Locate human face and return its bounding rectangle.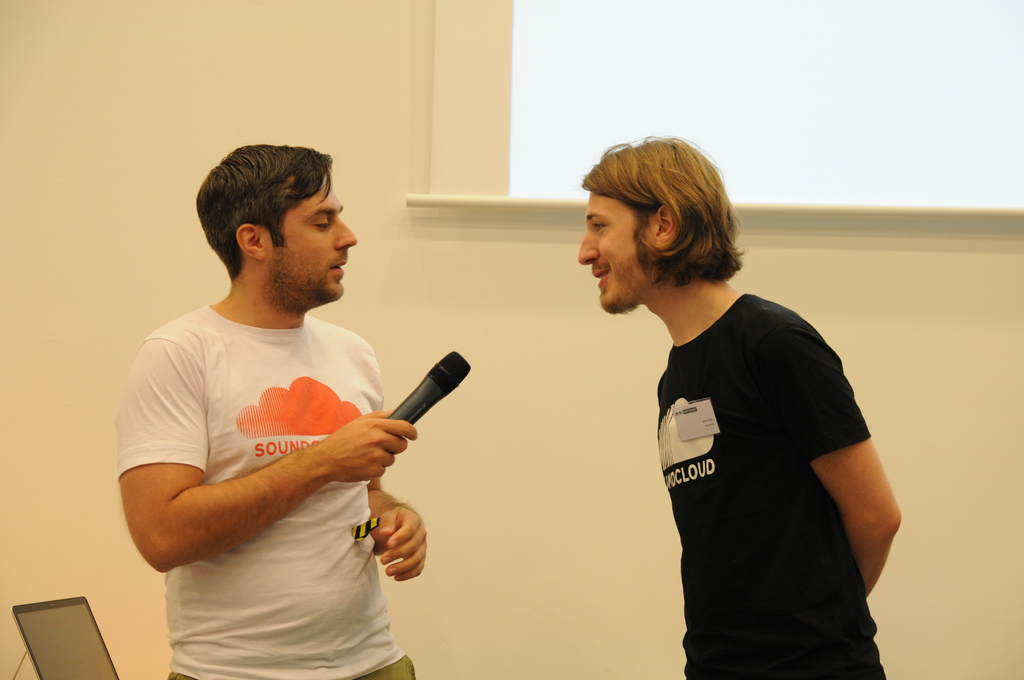
269/177/358/307.
